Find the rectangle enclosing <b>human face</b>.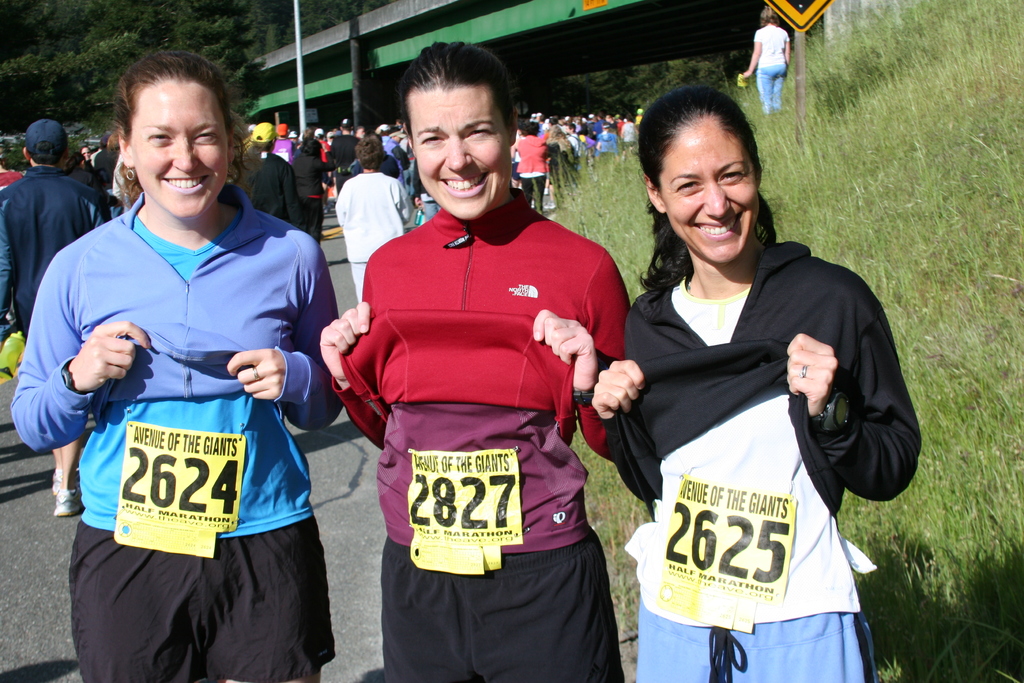
<bbox>125, 85, 230, 217</bbox>.
